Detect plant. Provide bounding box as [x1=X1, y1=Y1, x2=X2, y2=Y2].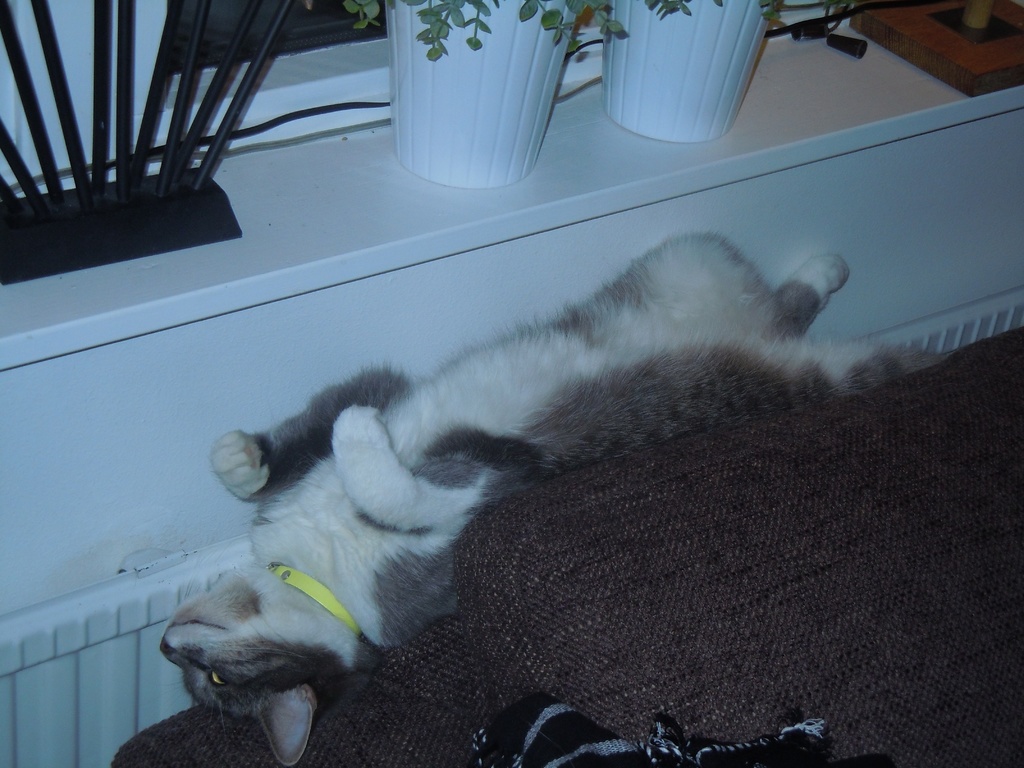
[x1=761, y1=0, x2=783, y2=18].
